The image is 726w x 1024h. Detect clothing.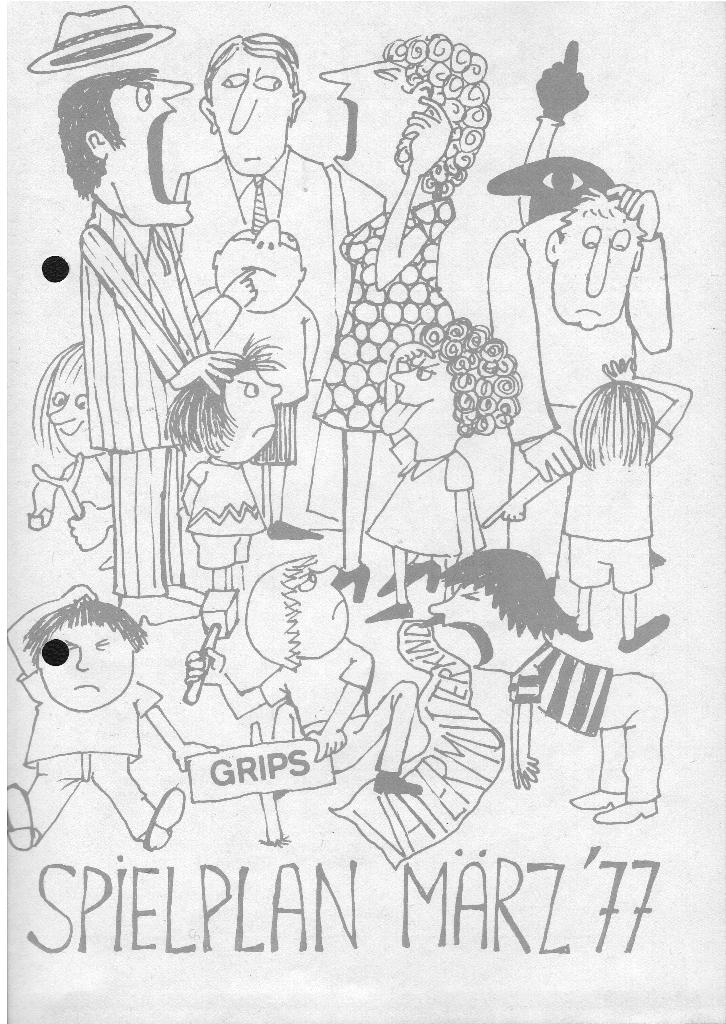
Detection: select_region(14, 672, 163, 838).
